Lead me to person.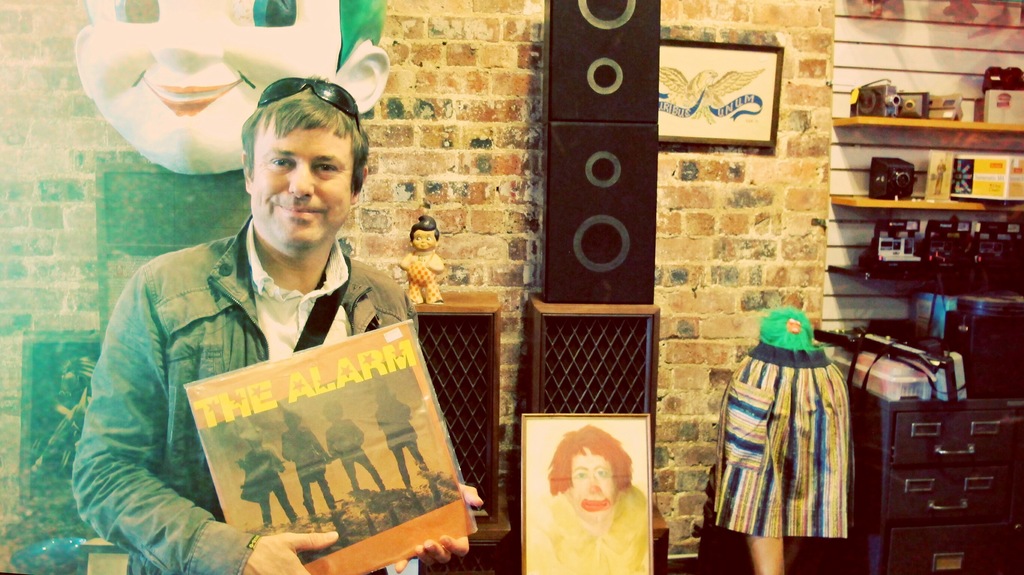
Lead to (528, 419, 647, 574).
